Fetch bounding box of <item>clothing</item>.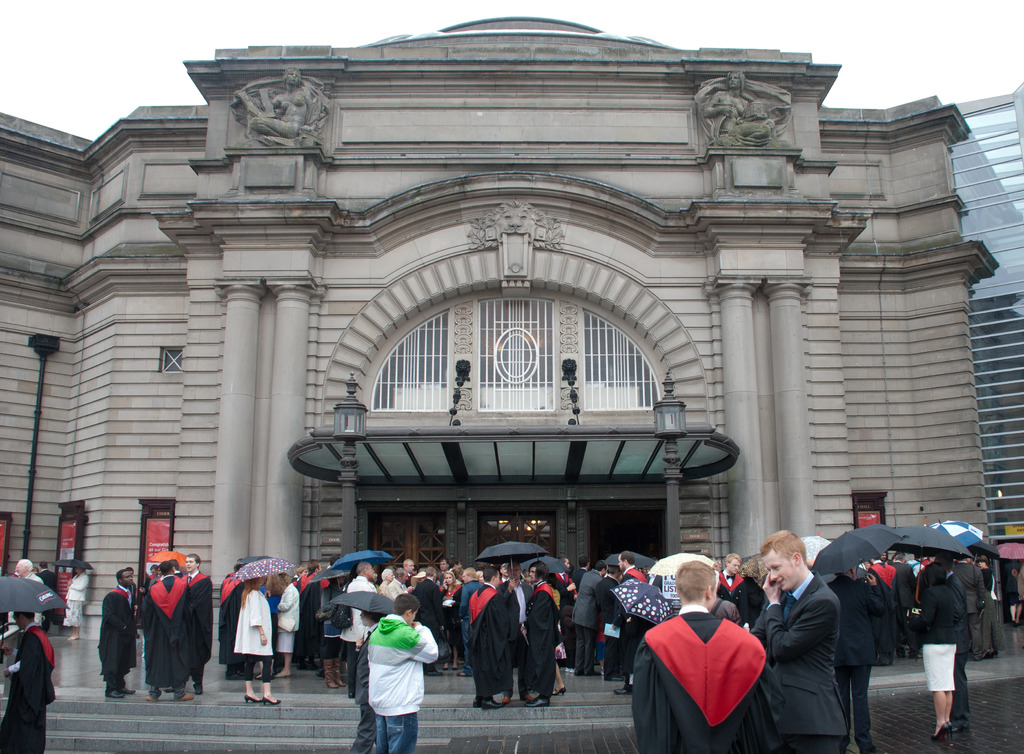
Bbox: crop(596, 607, 605, 660).
